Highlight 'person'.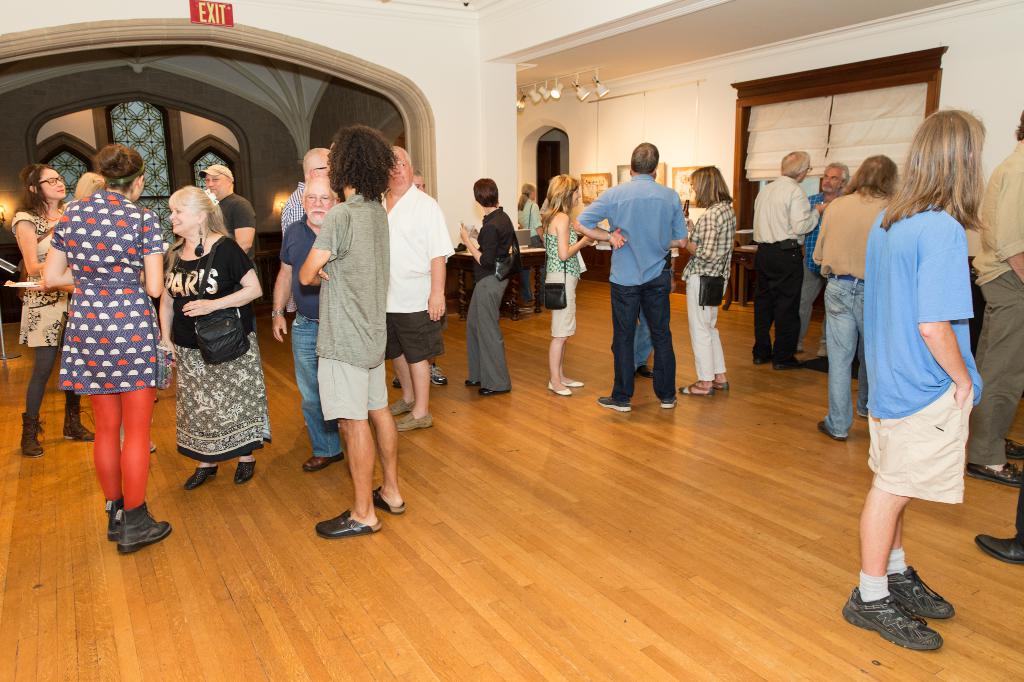
Highlighted region: 75, 168, 101, 200.
